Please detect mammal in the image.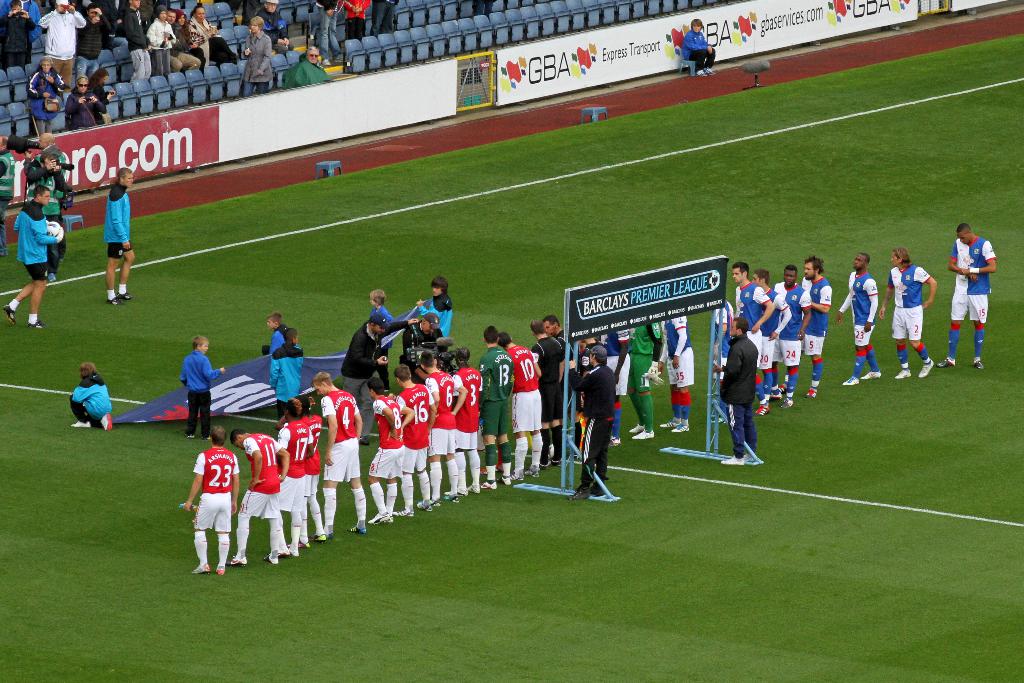
bbox=(366, 292, 390, 389).
